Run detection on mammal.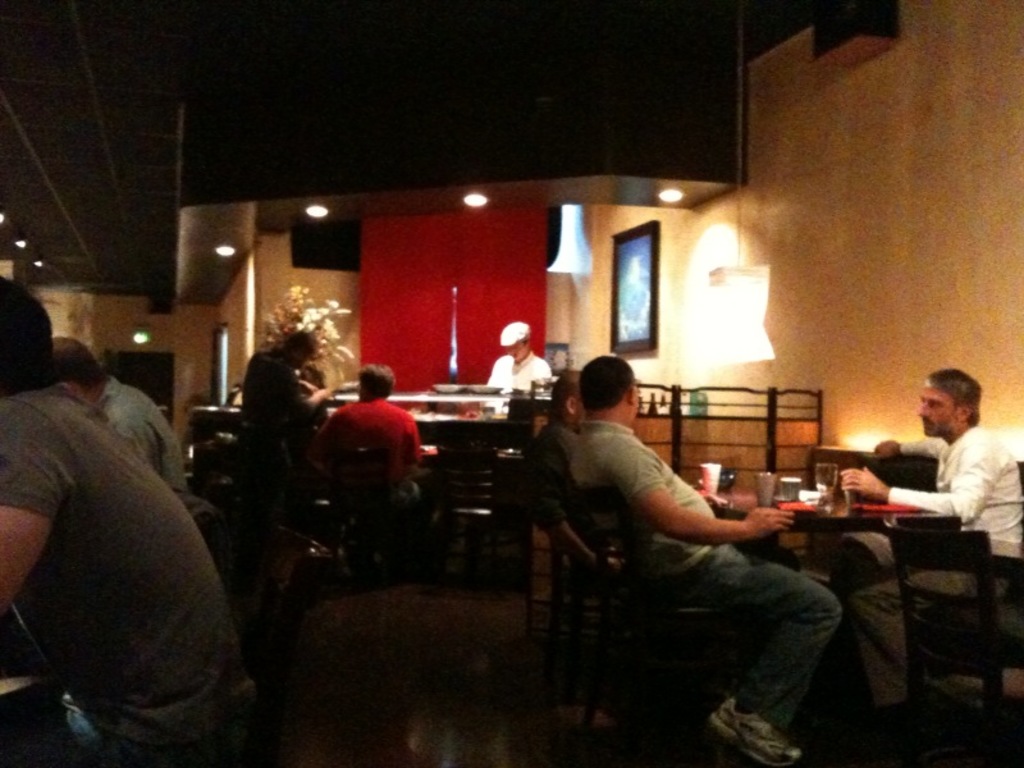
Result: 47/339/196/489.
